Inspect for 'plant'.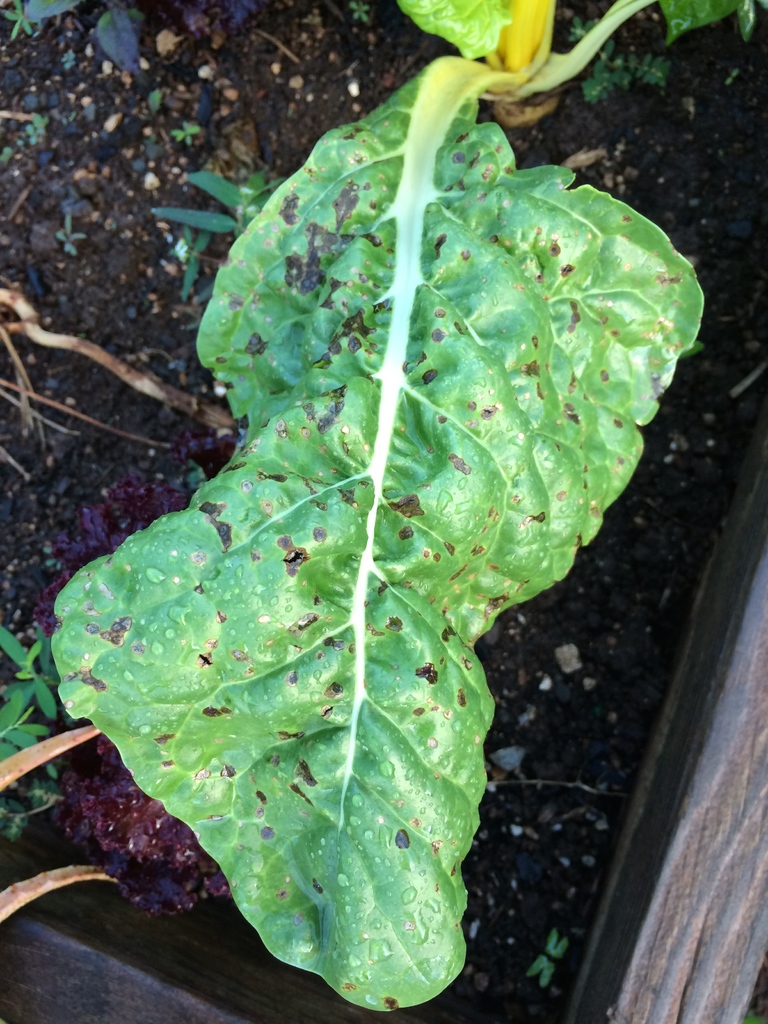
Inspection: x1=0, y1=618, x2=65, y2=840.
